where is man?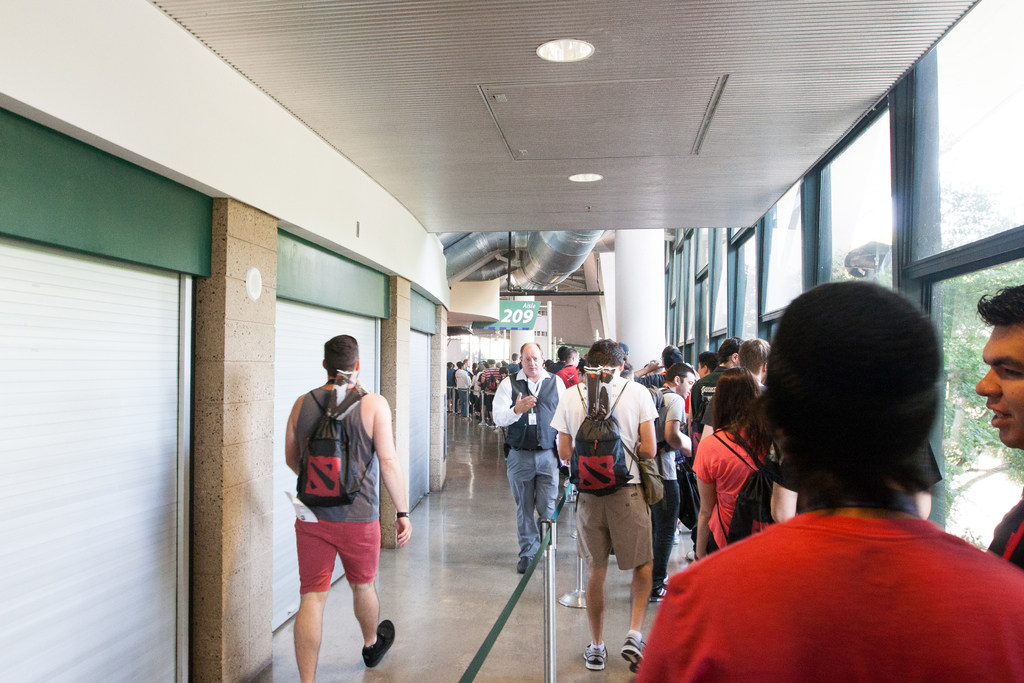
bbox(279, 326, 408, 670).
